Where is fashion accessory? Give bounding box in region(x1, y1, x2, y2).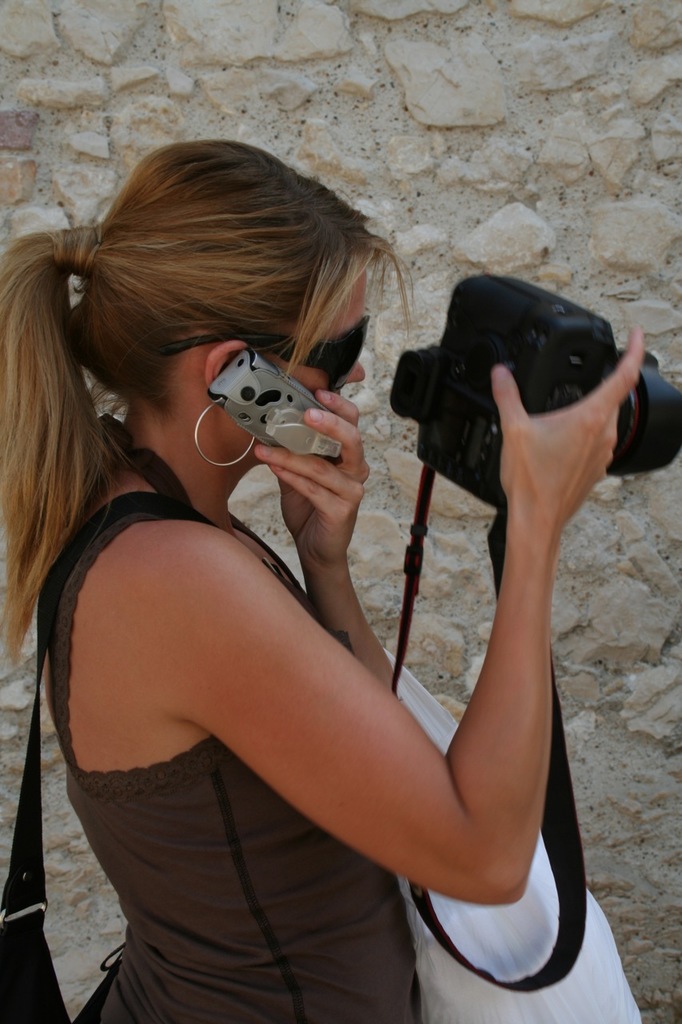
region(194, 399, 256, 468).
